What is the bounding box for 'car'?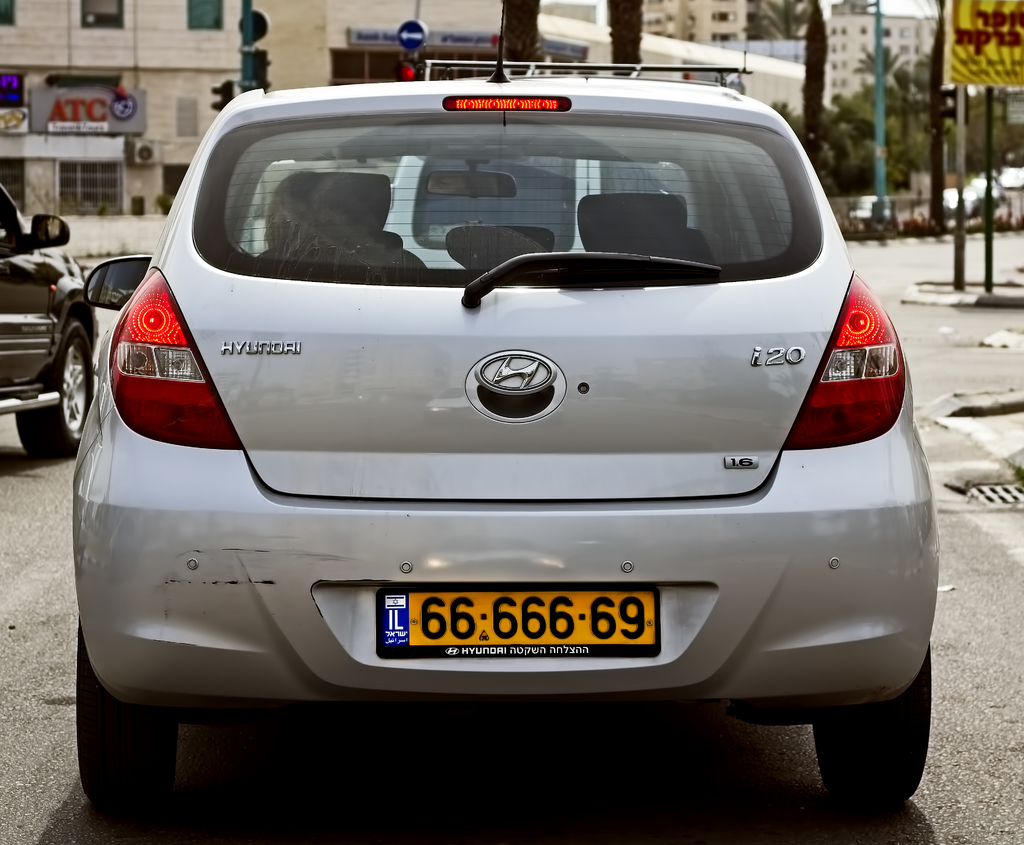
(x1=943, y1=185, x2=983, y2=220).
